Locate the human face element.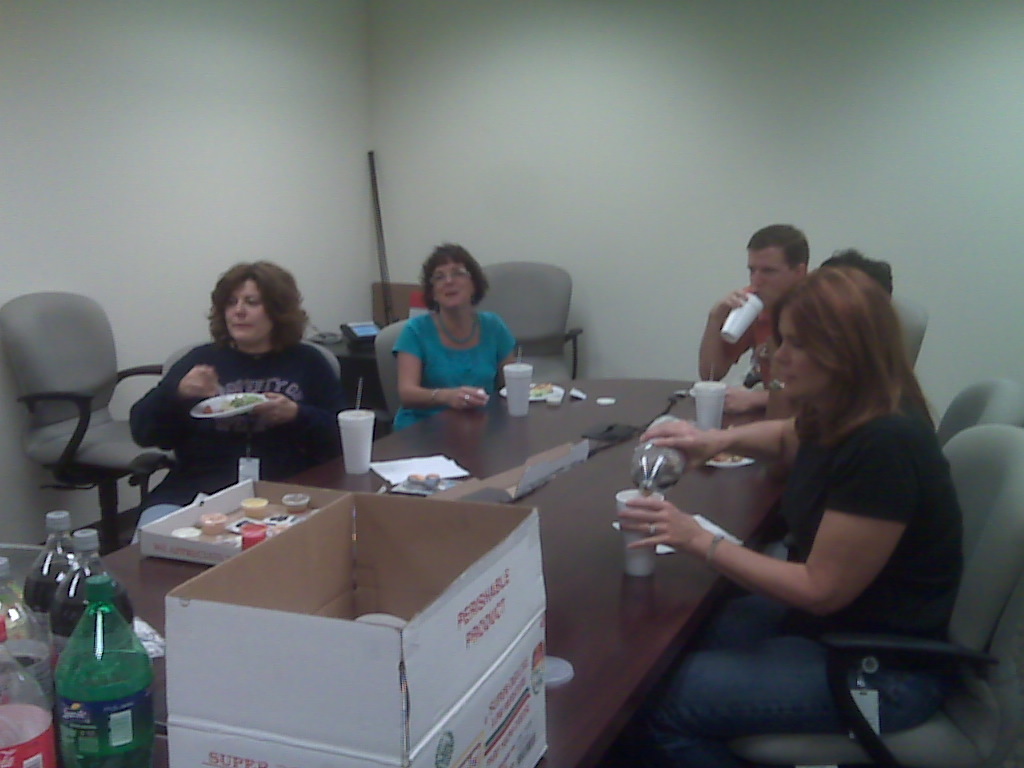
Element bbox: <bbox>773, 304, 837, 400</bbox>.
